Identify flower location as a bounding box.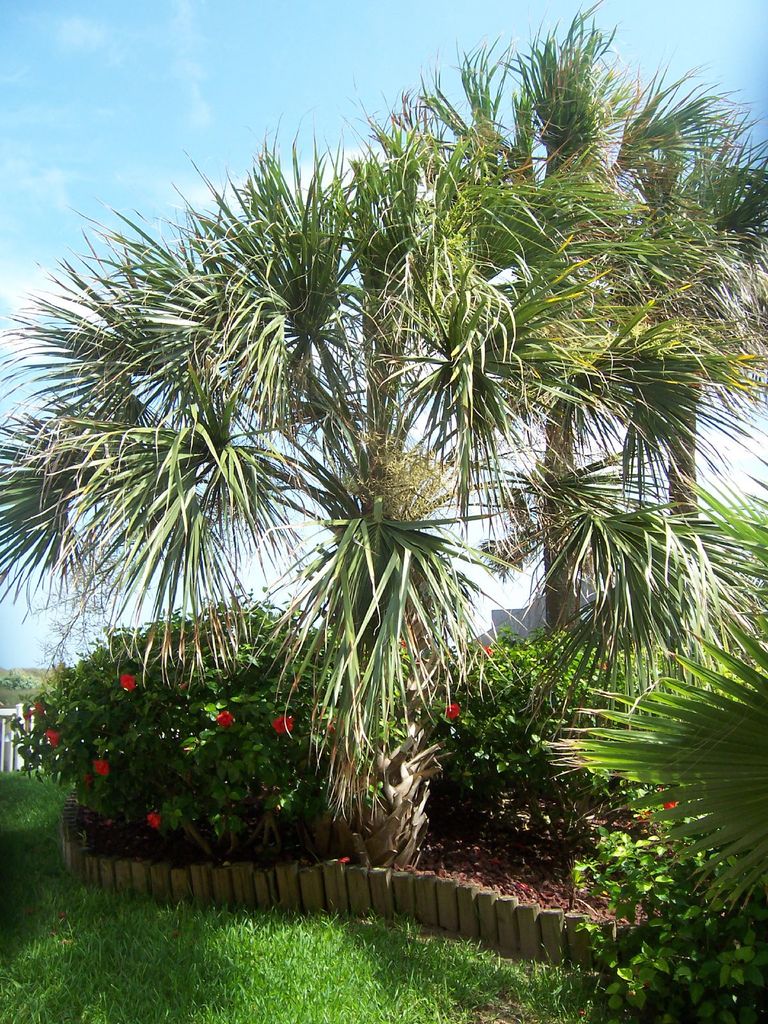
93,755,105,775.
